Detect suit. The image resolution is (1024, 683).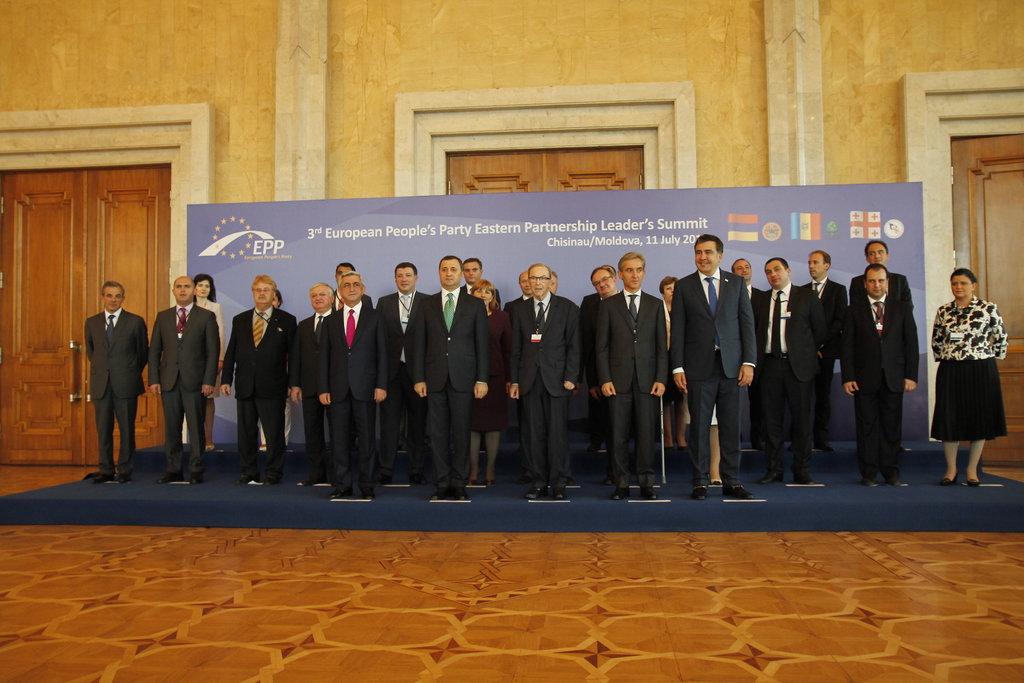
[670,267,757,487].
